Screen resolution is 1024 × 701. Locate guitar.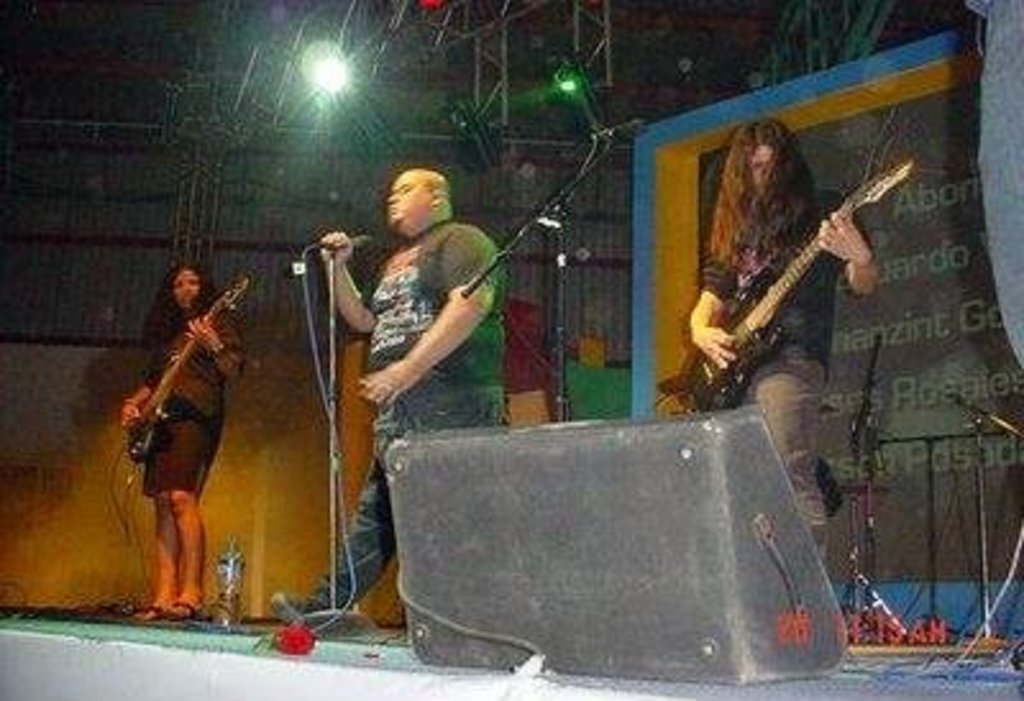
678:118:904:407.
